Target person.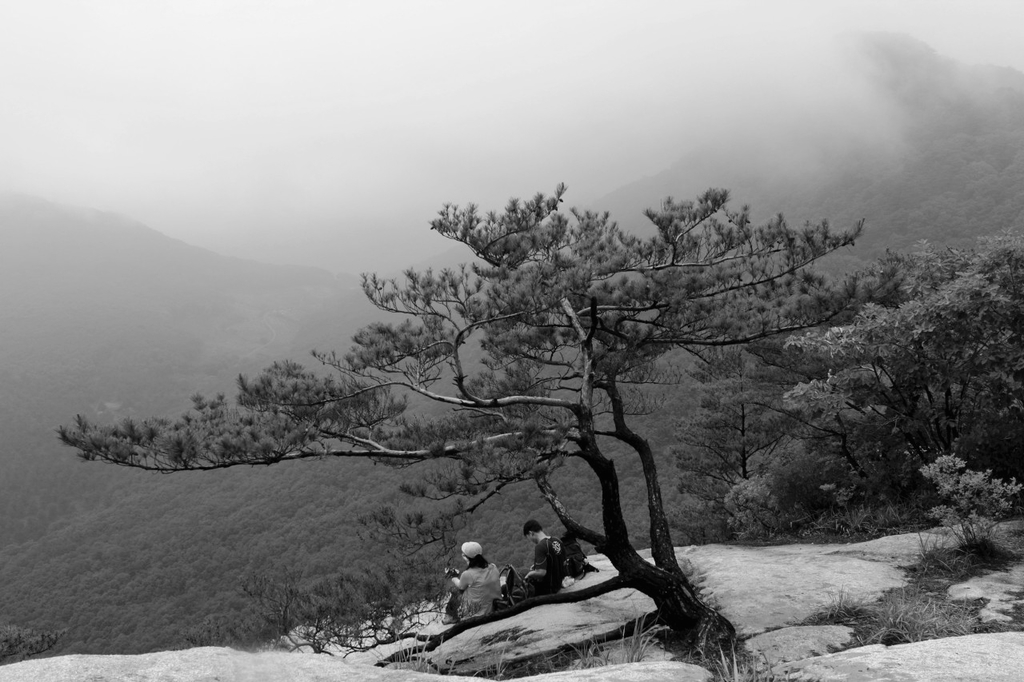
Target region: bbox=[501, 519, 564, 602].
